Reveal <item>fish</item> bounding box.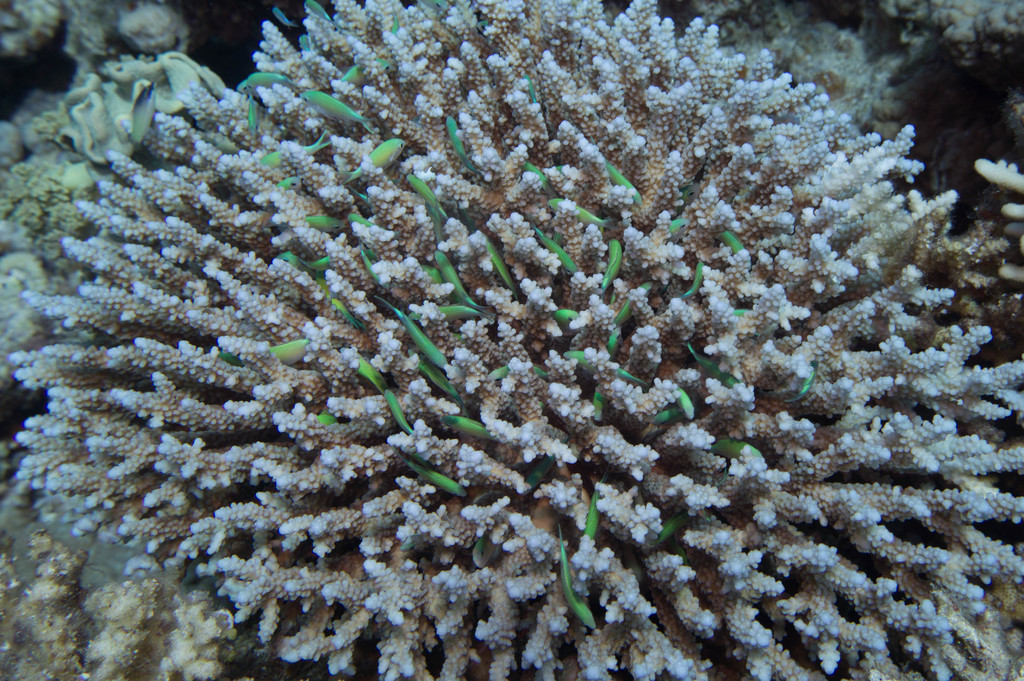
Revealed: 689:345:740:387.
